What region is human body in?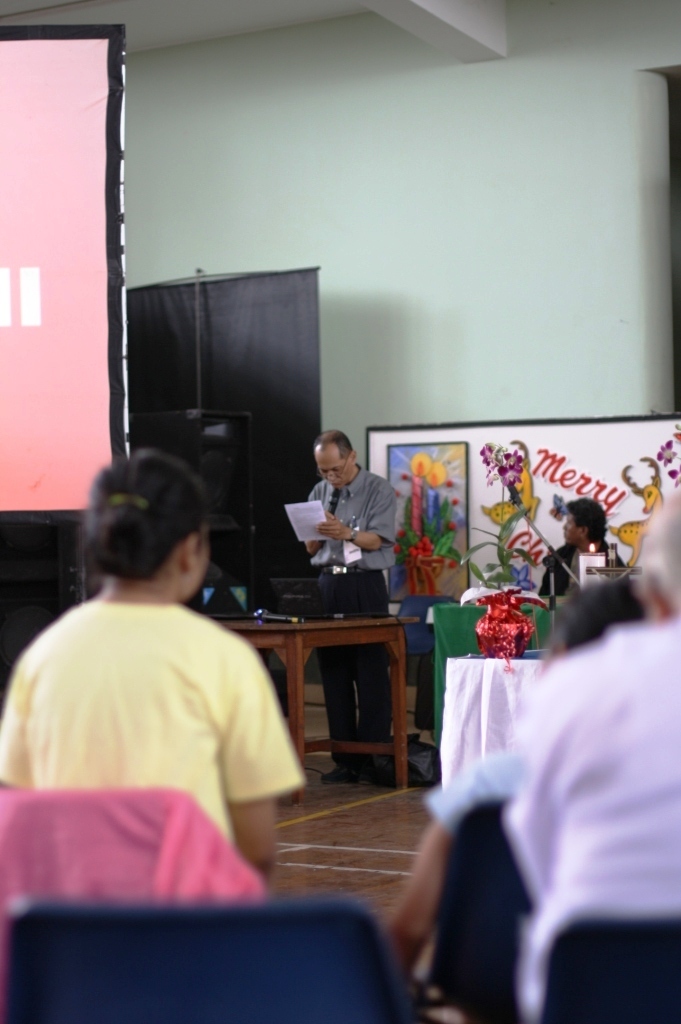
region(2, 437, 310, 903).
